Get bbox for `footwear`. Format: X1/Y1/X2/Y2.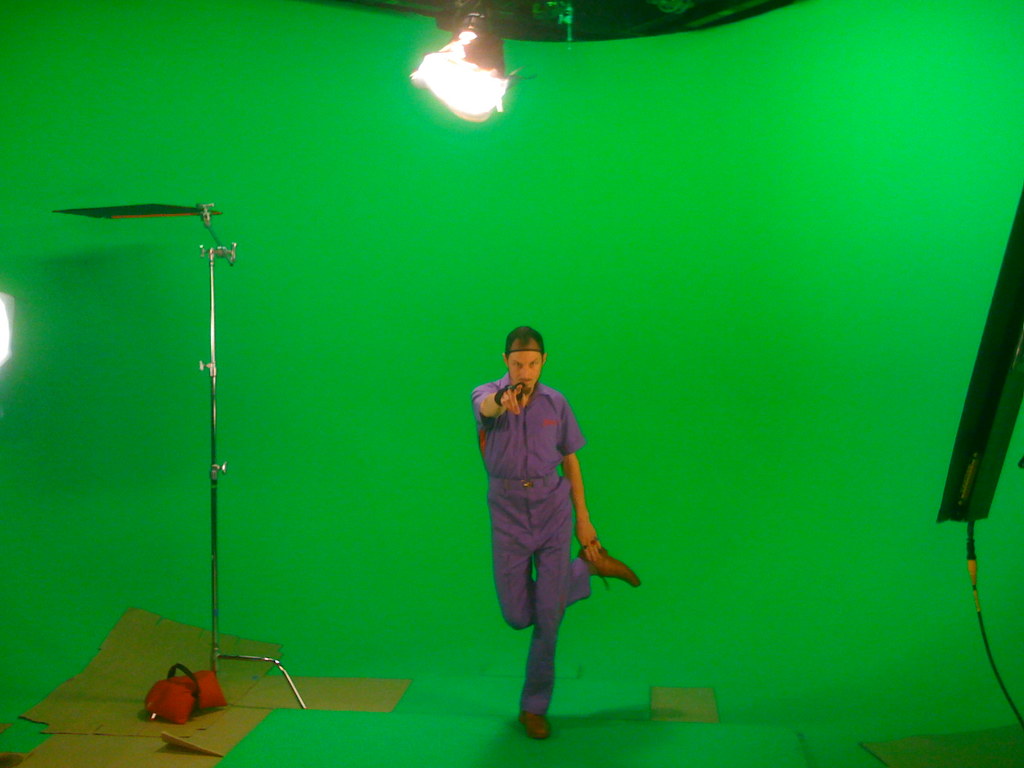
516/707/554/746.
